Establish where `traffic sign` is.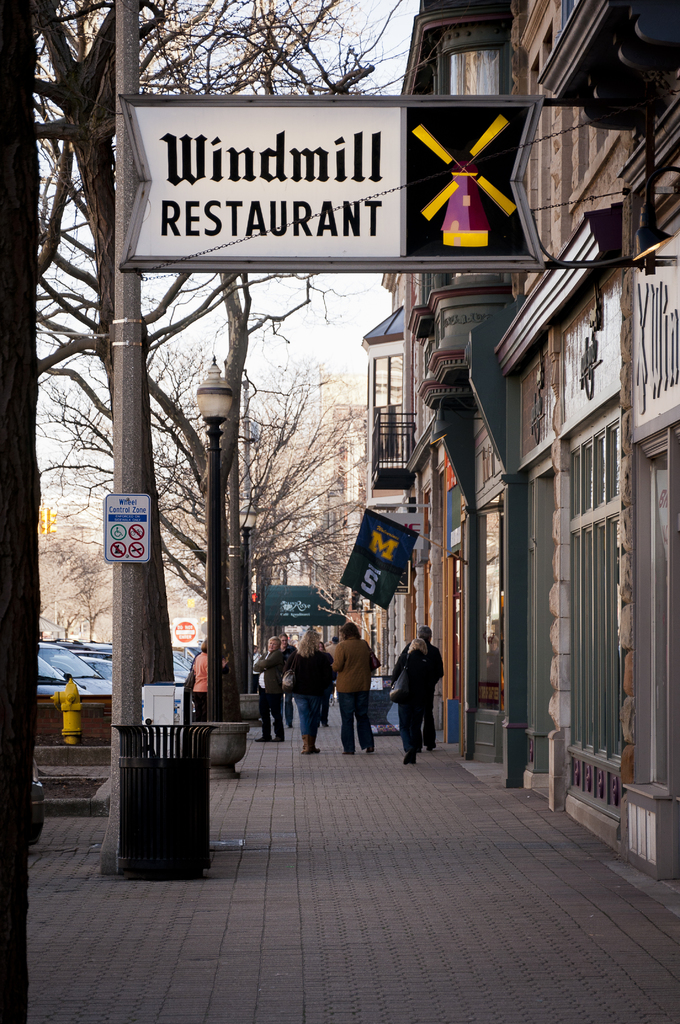
Established at (101,492,153,560).
